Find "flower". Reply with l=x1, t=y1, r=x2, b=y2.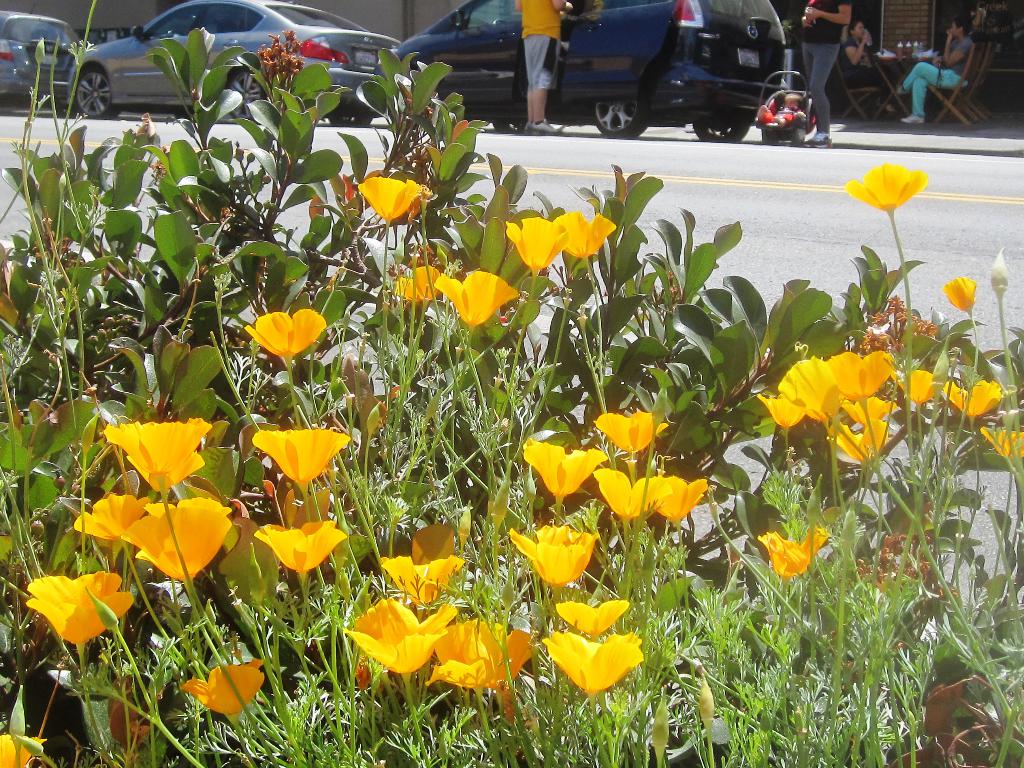
l=556, t=209, r=619, b=260.
